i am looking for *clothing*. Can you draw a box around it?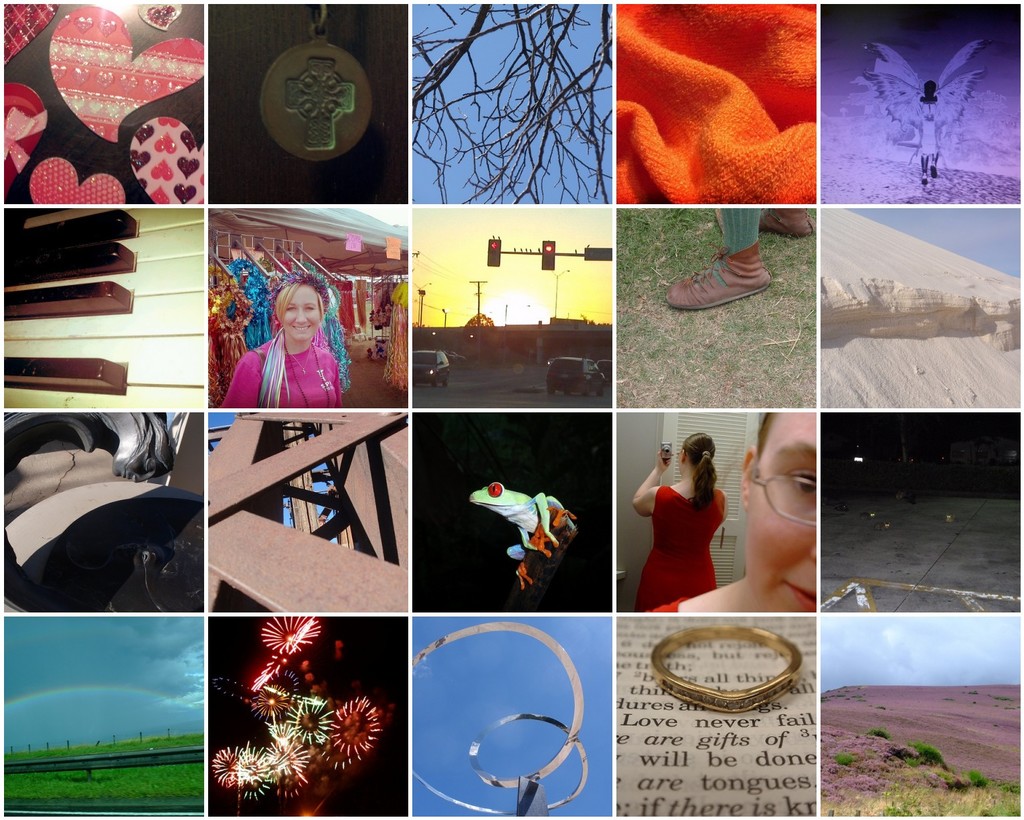
Sure, the bounding box is region(644, 598, 681, 616).
